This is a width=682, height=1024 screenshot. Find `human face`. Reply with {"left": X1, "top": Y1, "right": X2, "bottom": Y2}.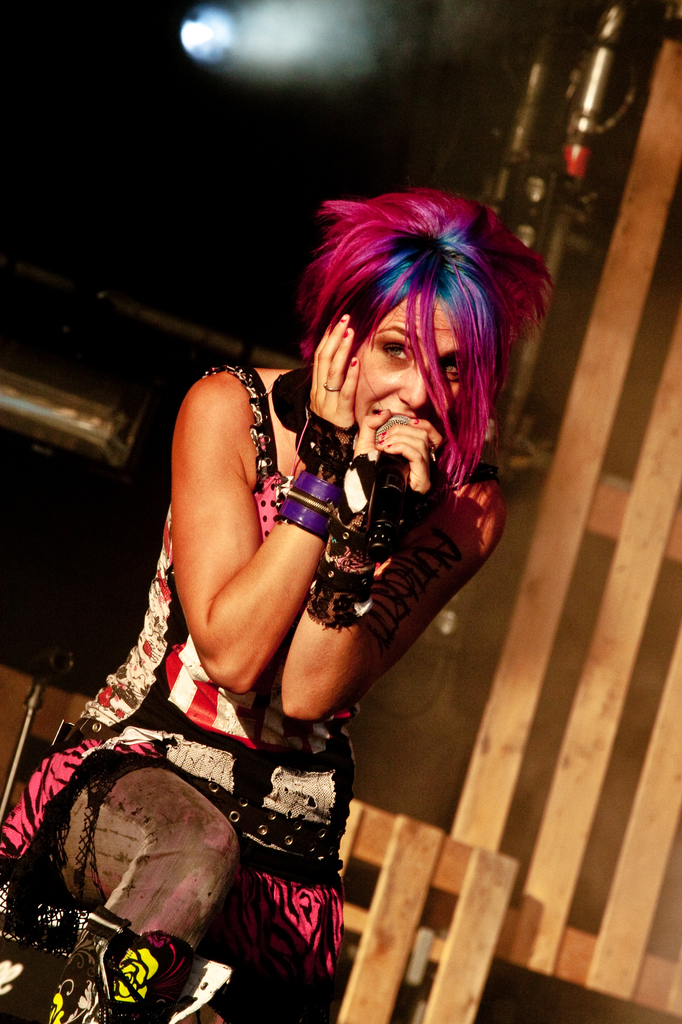
{"left": 358, "top": 292, "right": 464, "bottom": 430}.
